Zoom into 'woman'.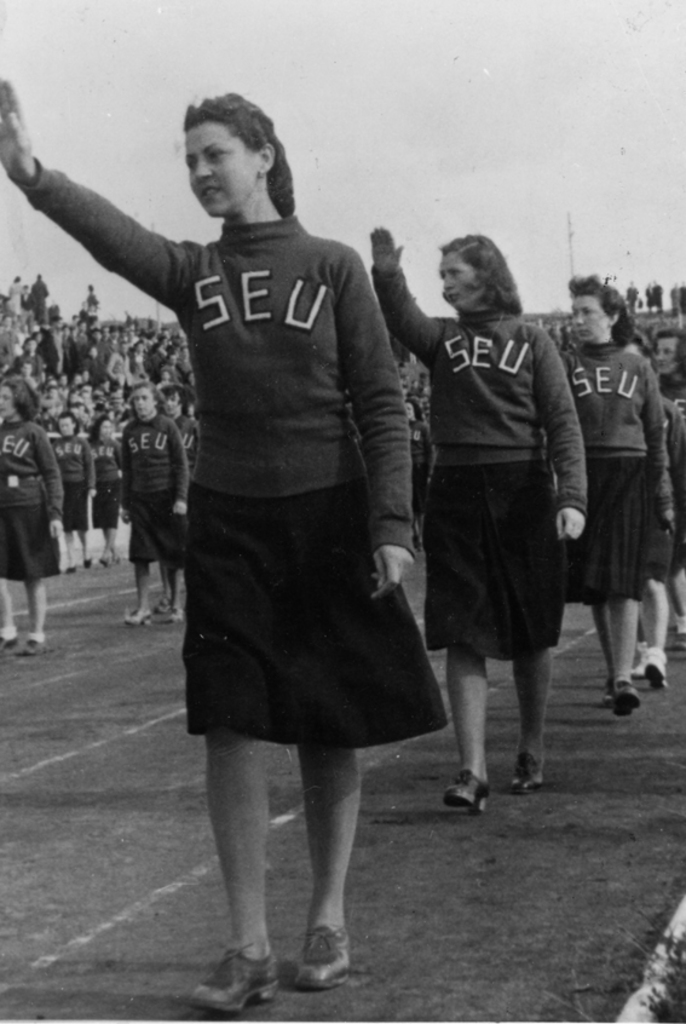
Zoom target: crop(623, 322, 680, 689).
